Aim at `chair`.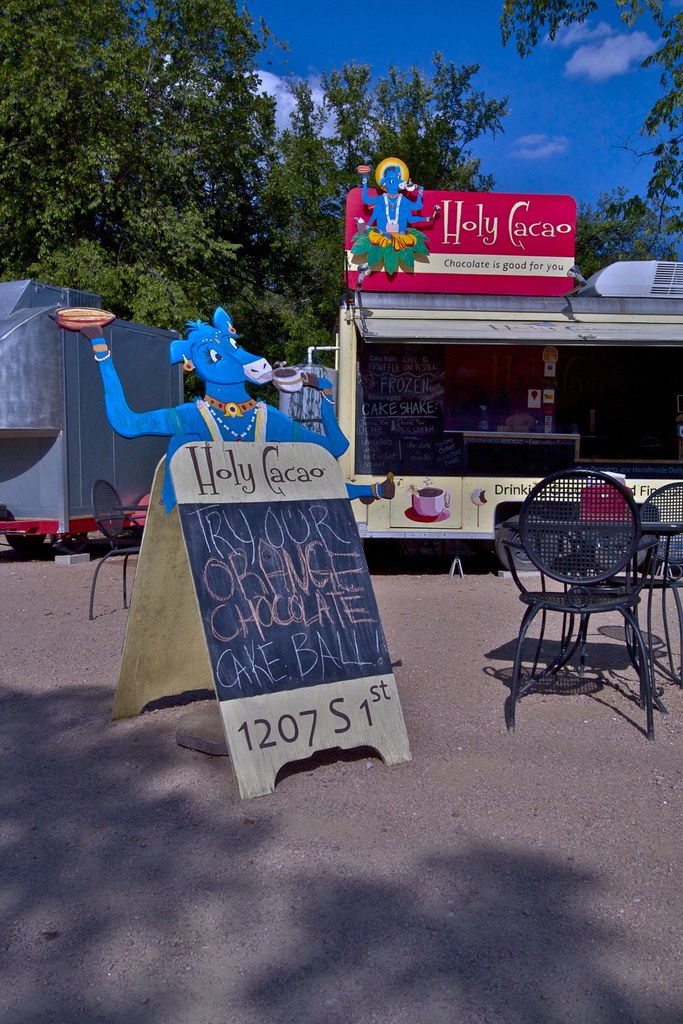
Aimed at [490,496,657,710].
